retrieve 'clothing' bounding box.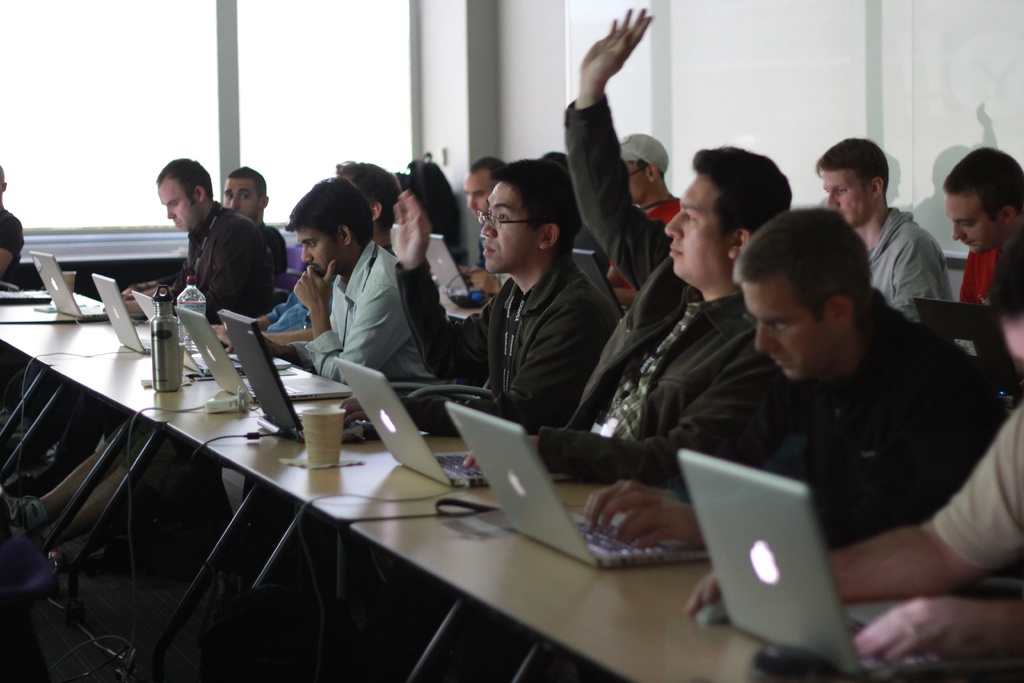
Bounding box: detection(109, 281, 311, 491).
